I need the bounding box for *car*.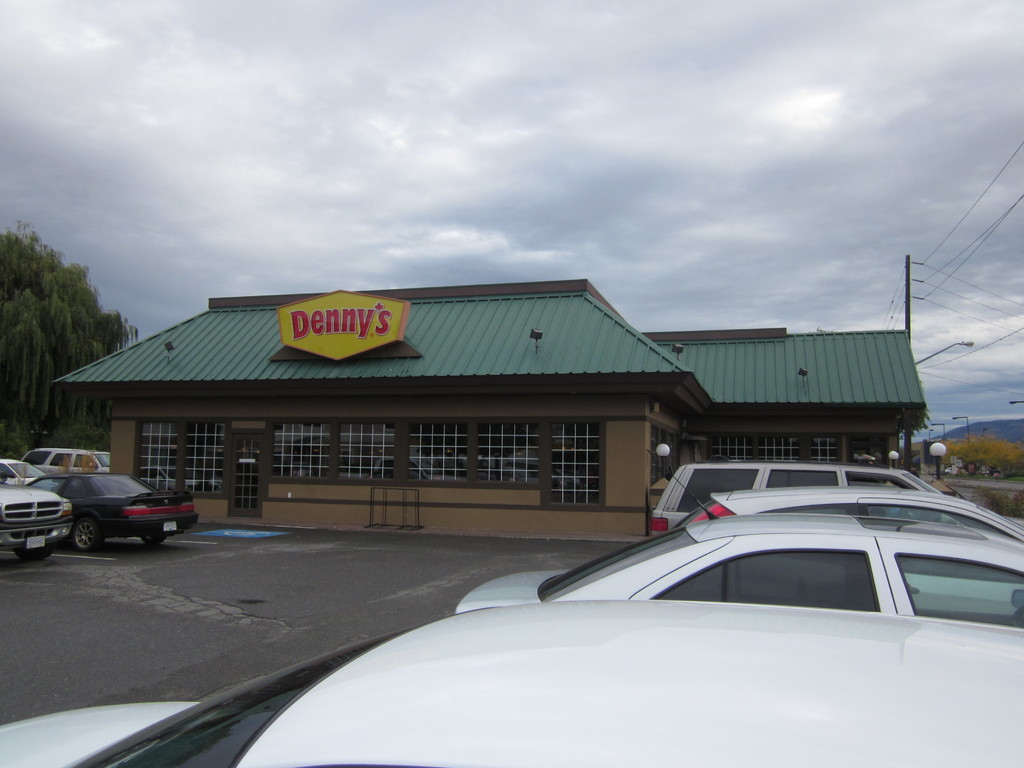
Here it is: pyautogui.locateOnScreen(8, 463, 193, 555).
